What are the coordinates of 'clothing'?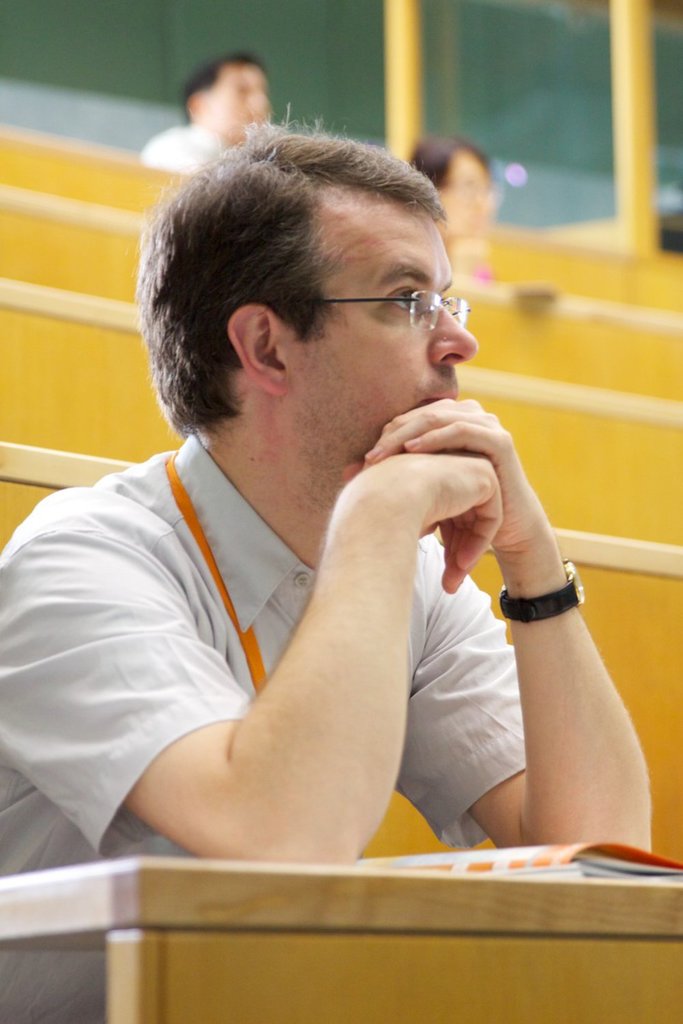
<bbox>141, 117, 214, 180</bbox>.
